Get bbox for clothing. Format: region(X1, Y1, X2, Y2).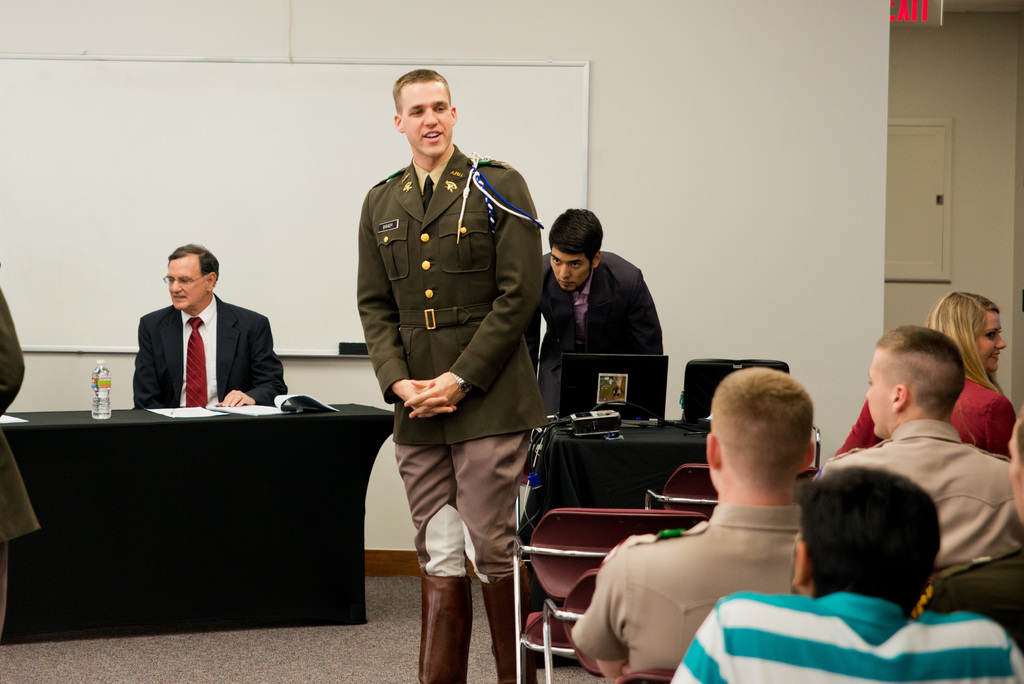
region(350, 122, 559, 635).
